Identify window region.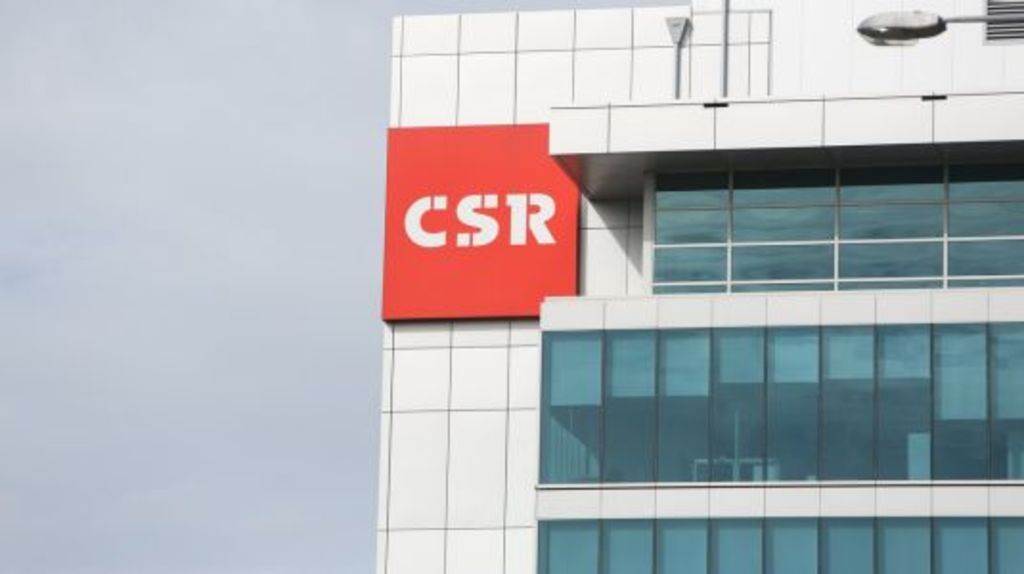
Region: rect(538, 329, 1022, 488).
